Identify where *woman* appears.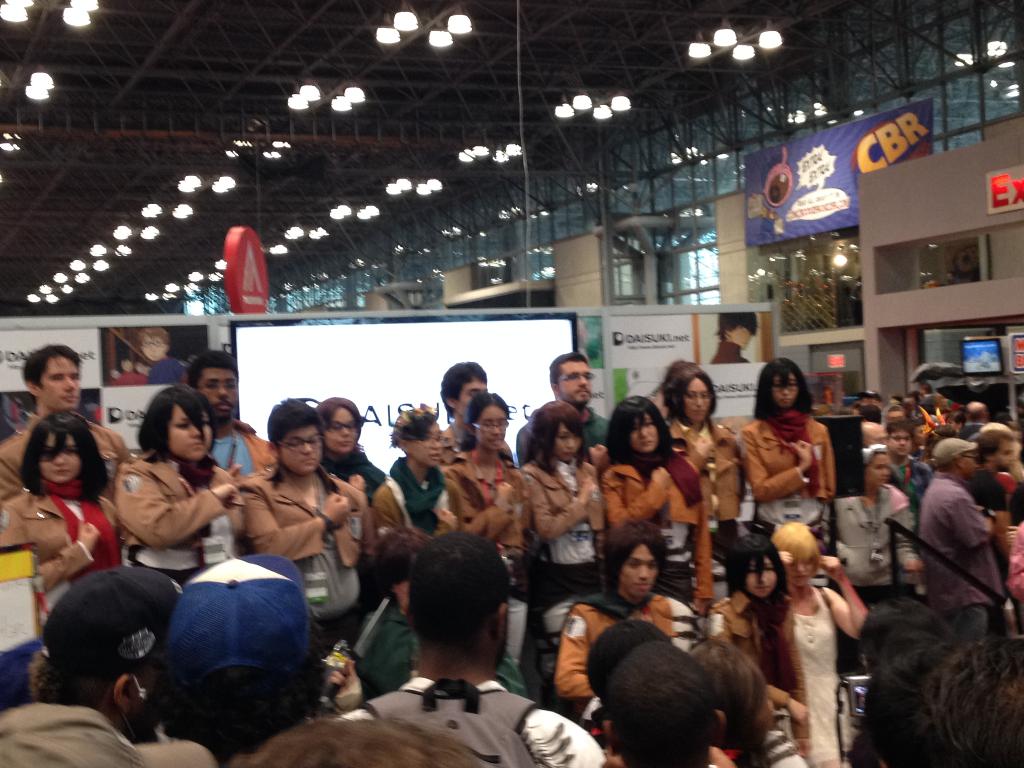
Appears at [714,529,809,767].
